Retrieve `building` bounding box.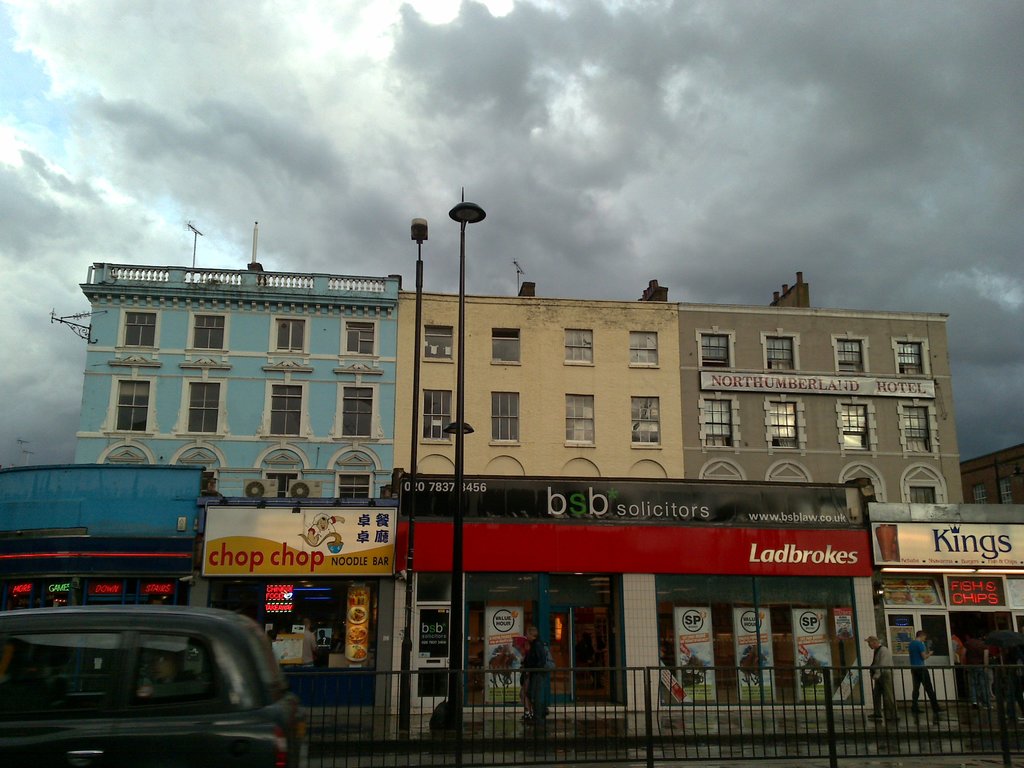
Bounding box: BBox(79, 219, 403, 705).
